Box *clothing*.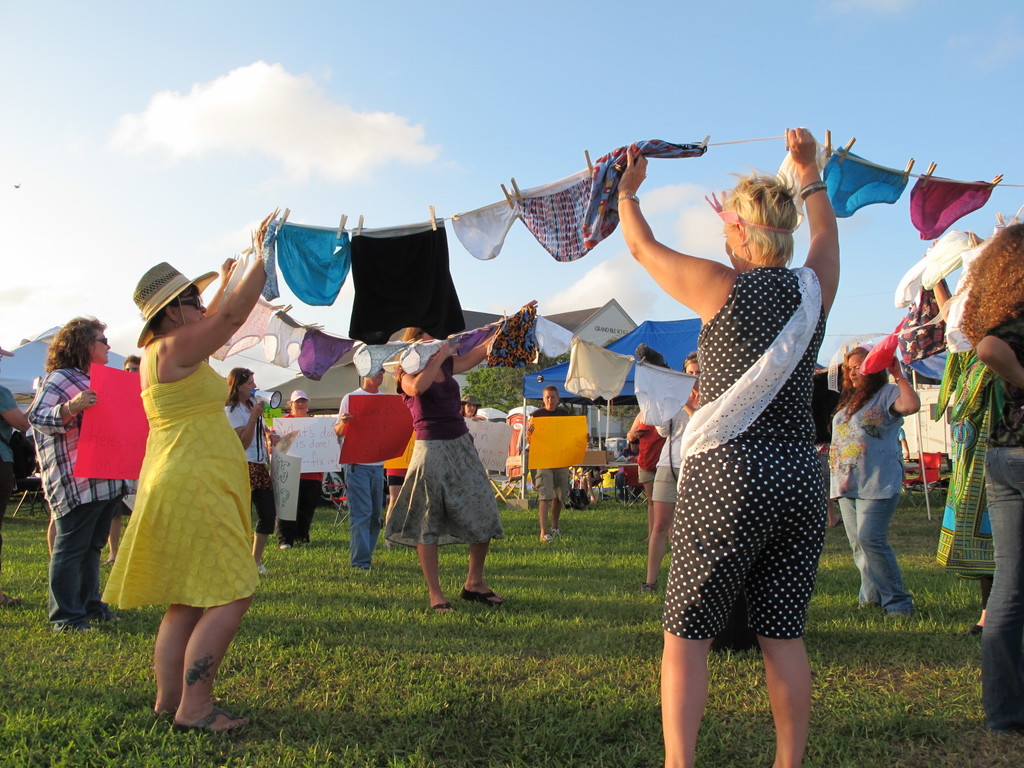
box(934, 332, 1023, 737).
